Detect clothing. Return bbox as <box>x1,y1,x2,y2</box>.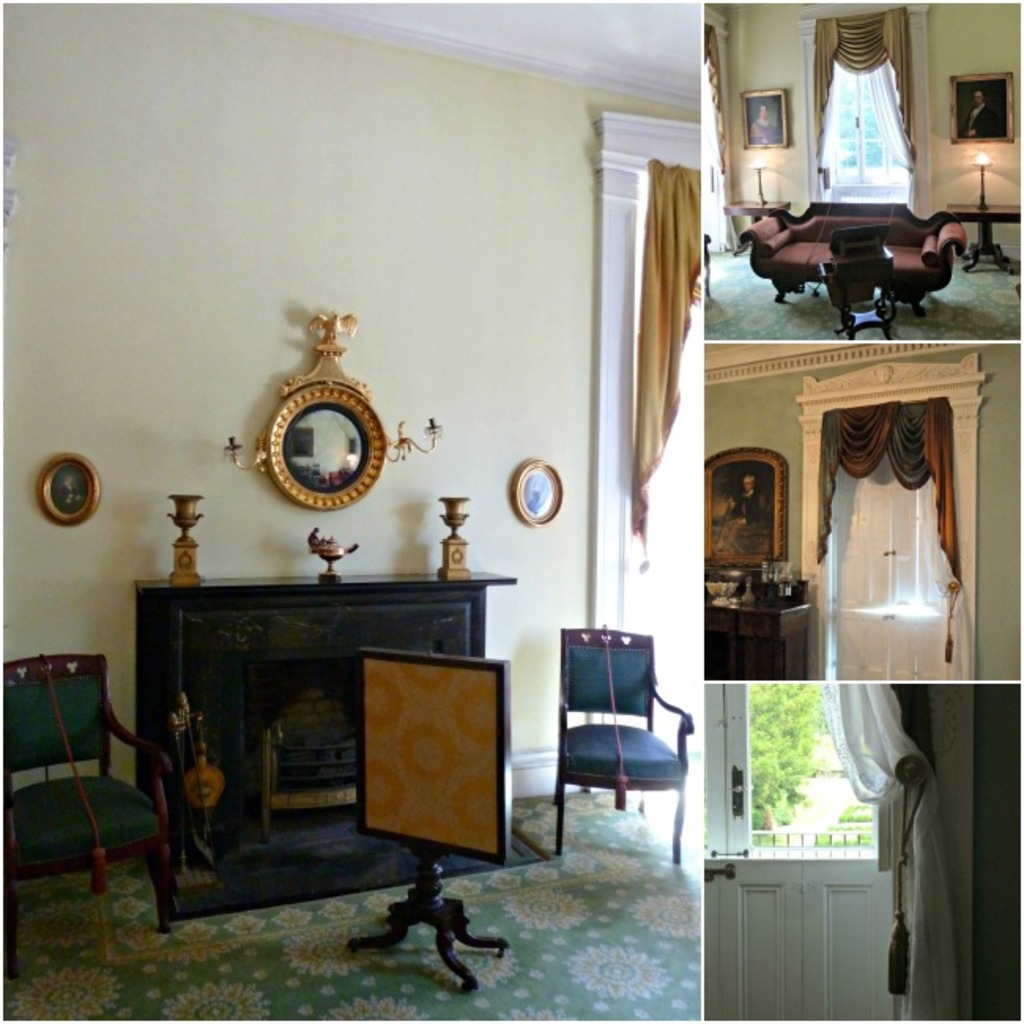
<box>959,104,1004,143</box>.
